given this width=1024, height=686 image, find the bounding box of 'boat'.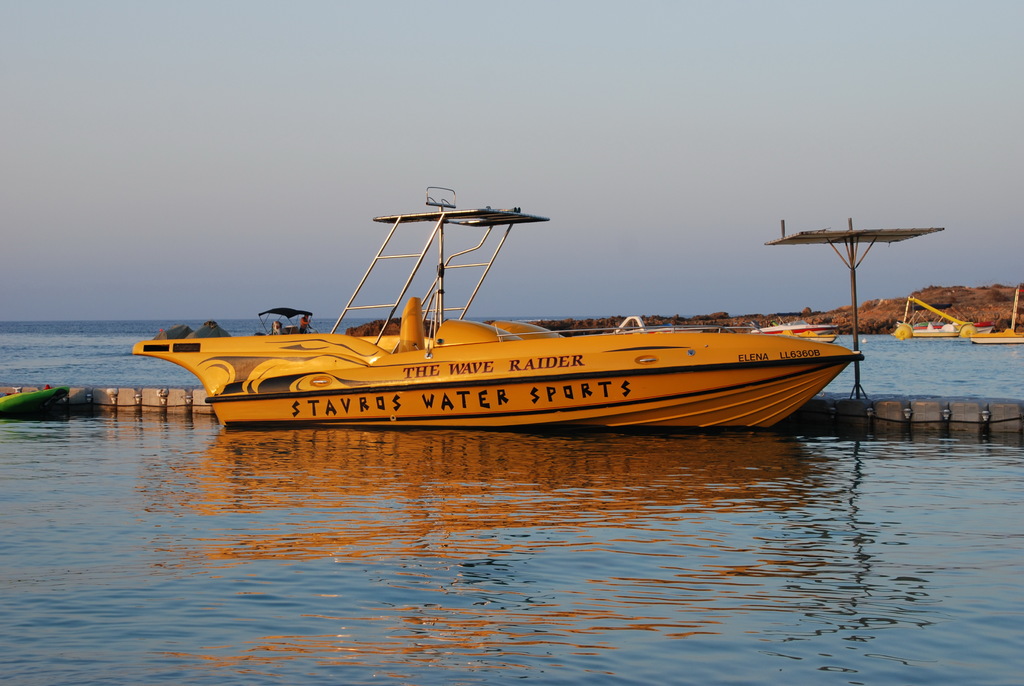
968/286/1023/348.
